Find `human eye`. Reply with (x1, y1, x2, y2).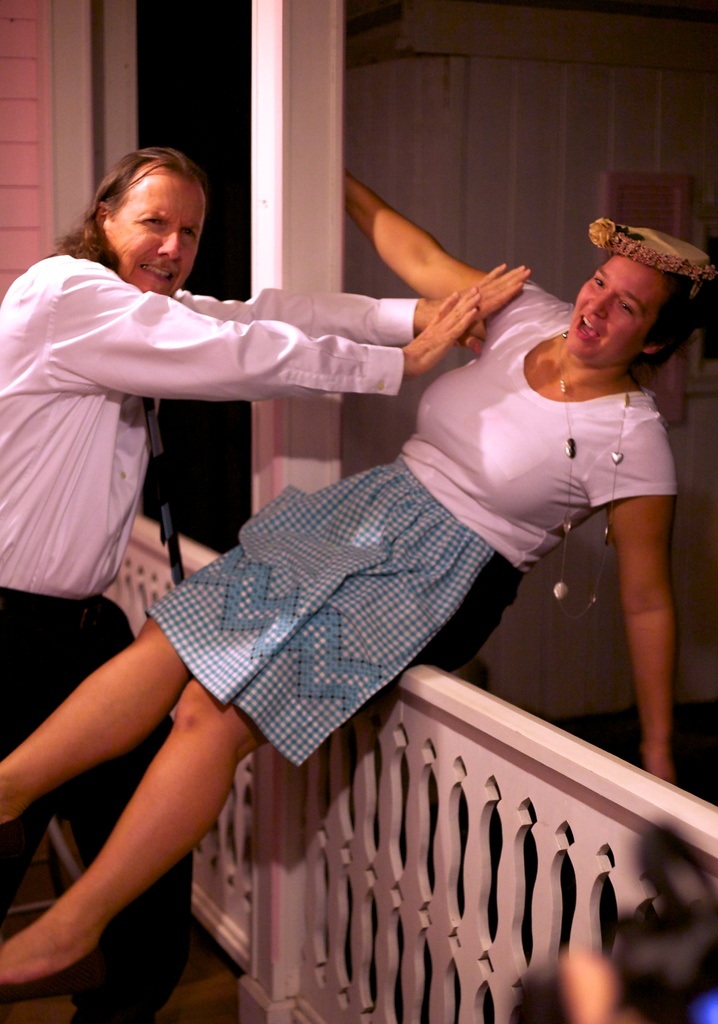
(139, 211, 167, 234).
